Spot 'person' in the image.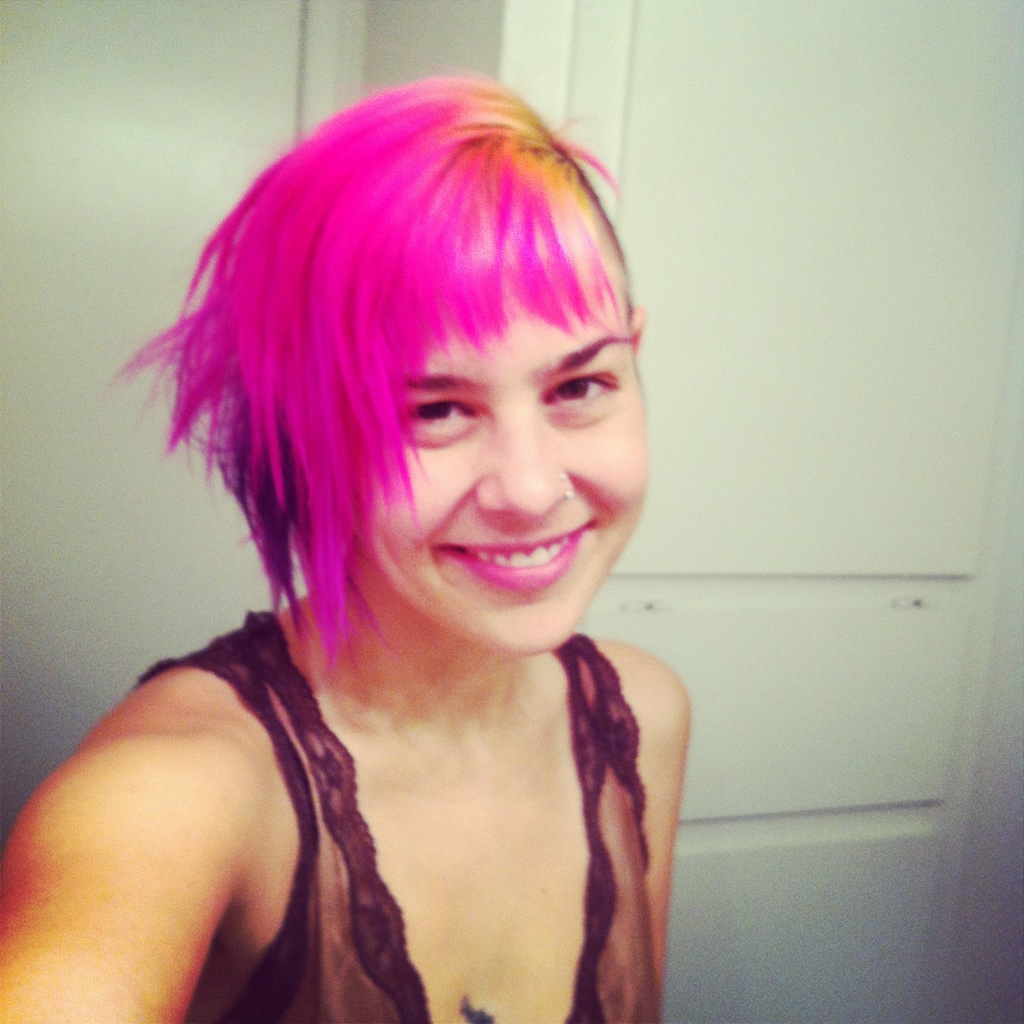
'person' found at select_region(29, 51, 758, 1023).
